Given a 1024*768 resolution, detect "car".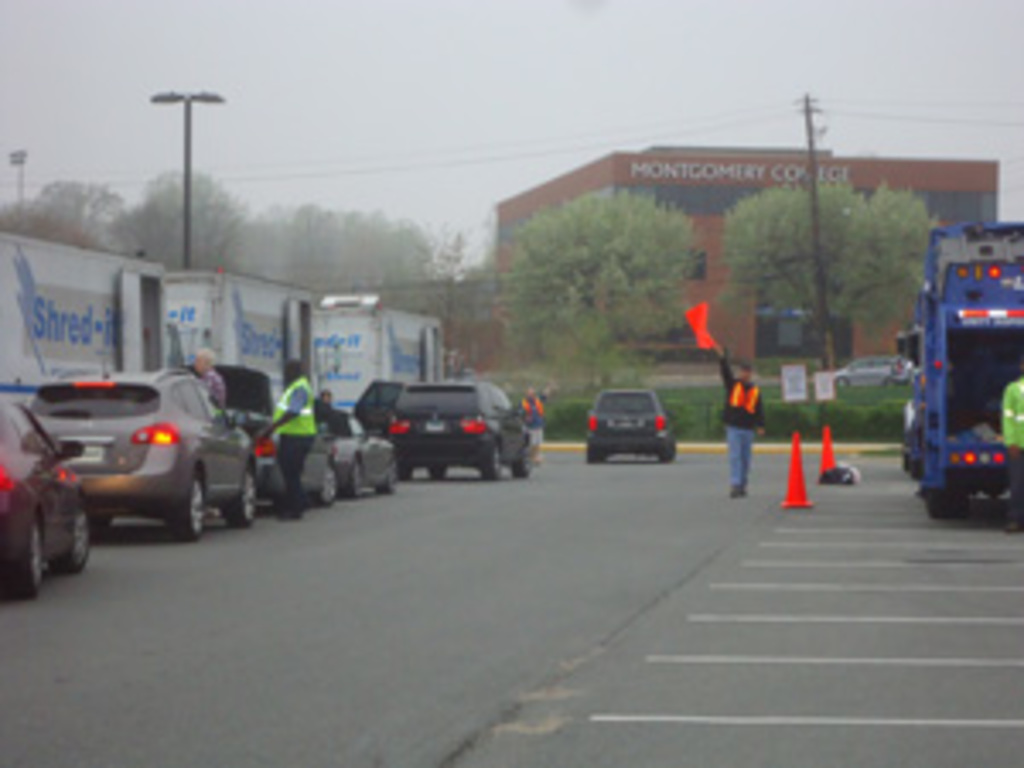
bbox=[587, 389, 679, 464].
